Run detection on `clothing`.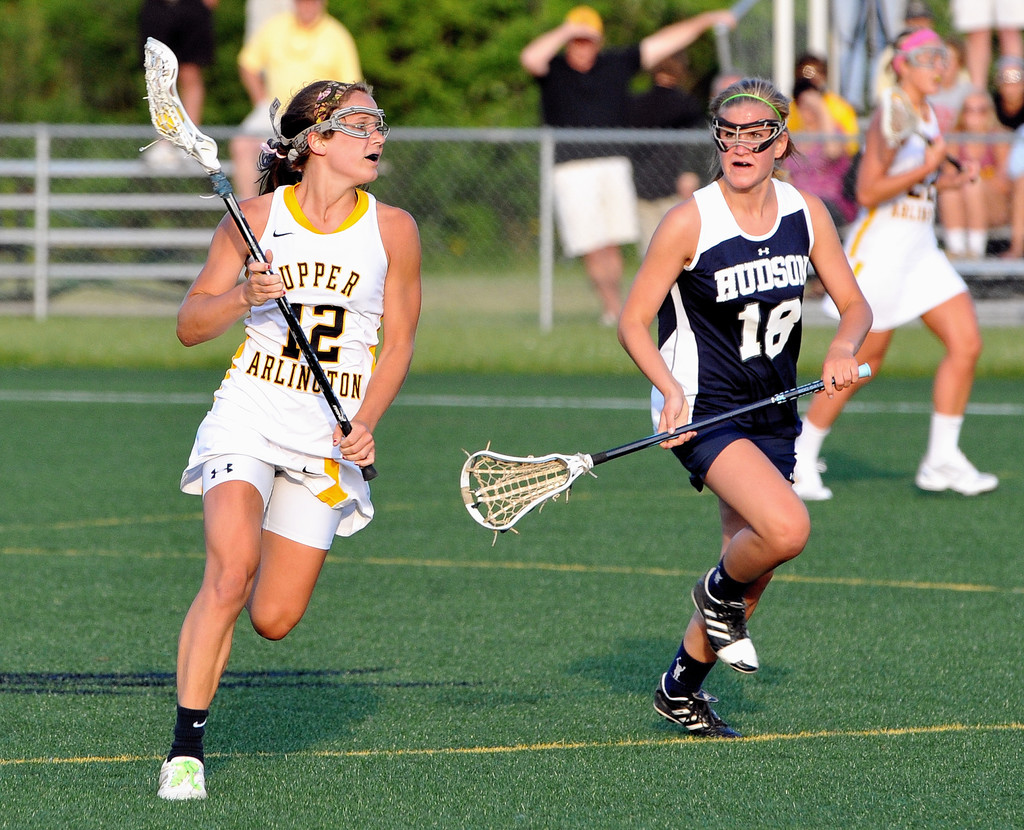
Result: box(660, 140, 847, 543).
